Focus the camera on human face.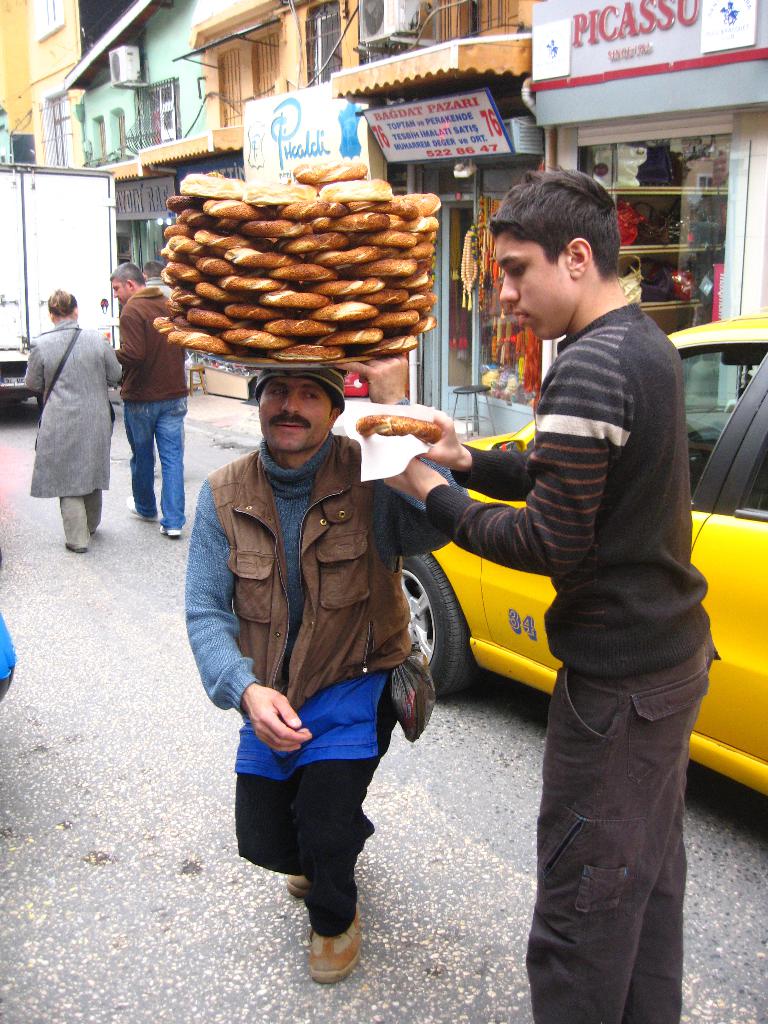
Focus region: <region>260, 369, 339, 451</region>.
